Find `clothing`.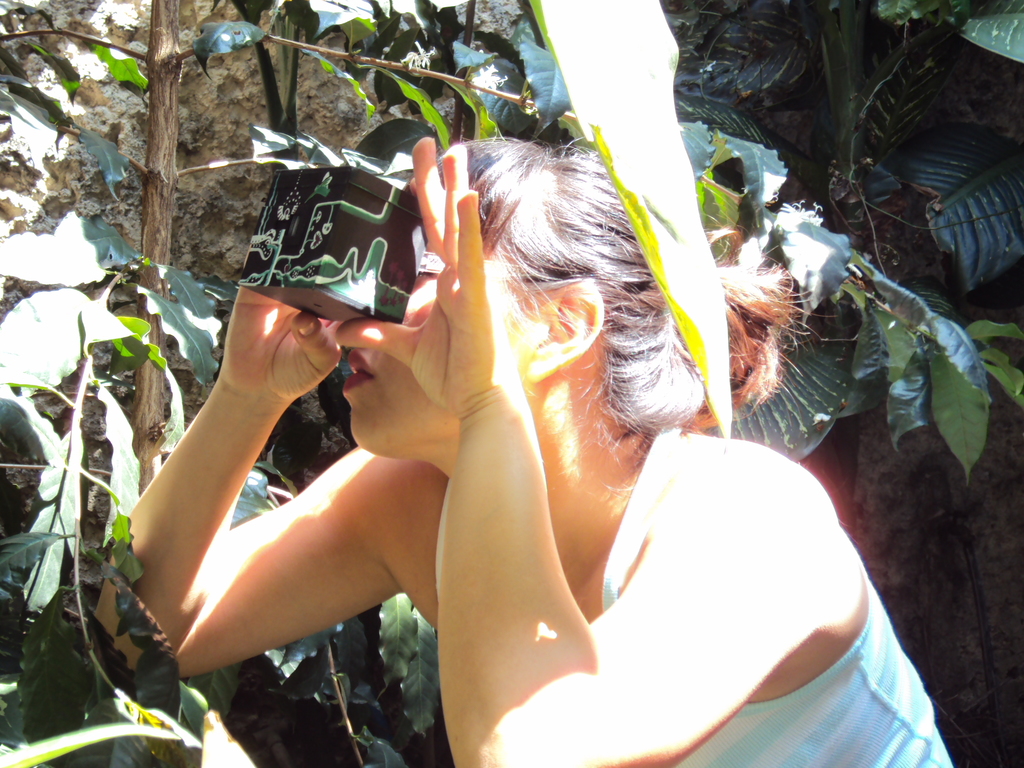
[657,436,951,767].
